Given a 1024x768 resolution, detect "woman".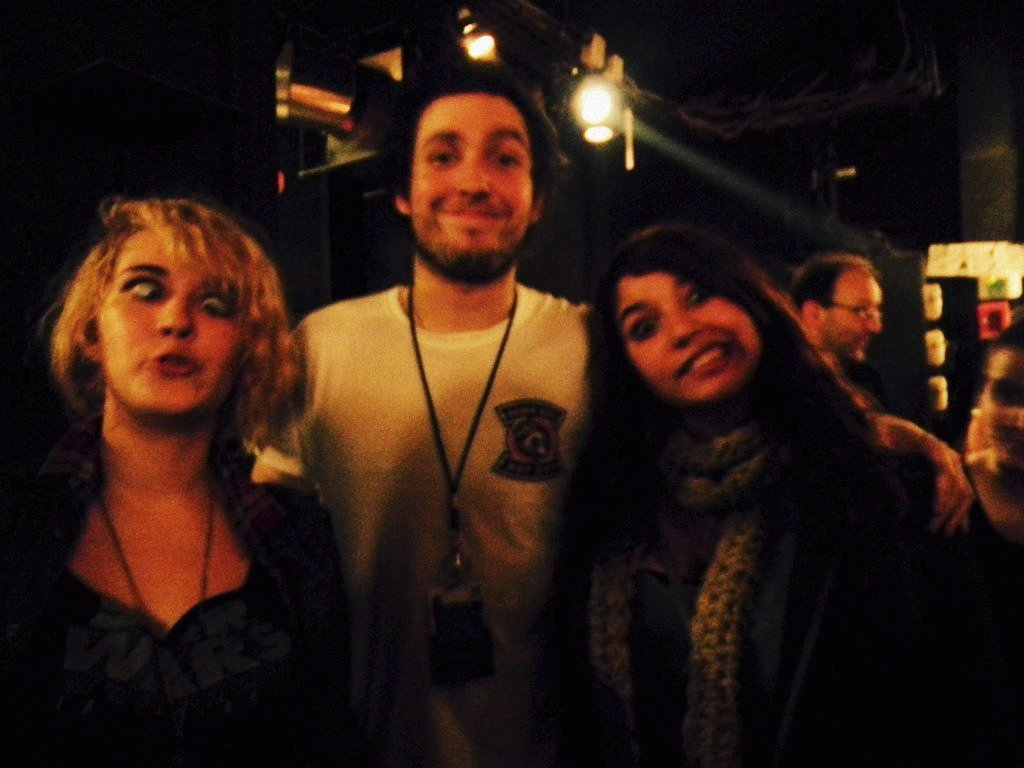
left=0, top=168, right=336, bottom=757.
